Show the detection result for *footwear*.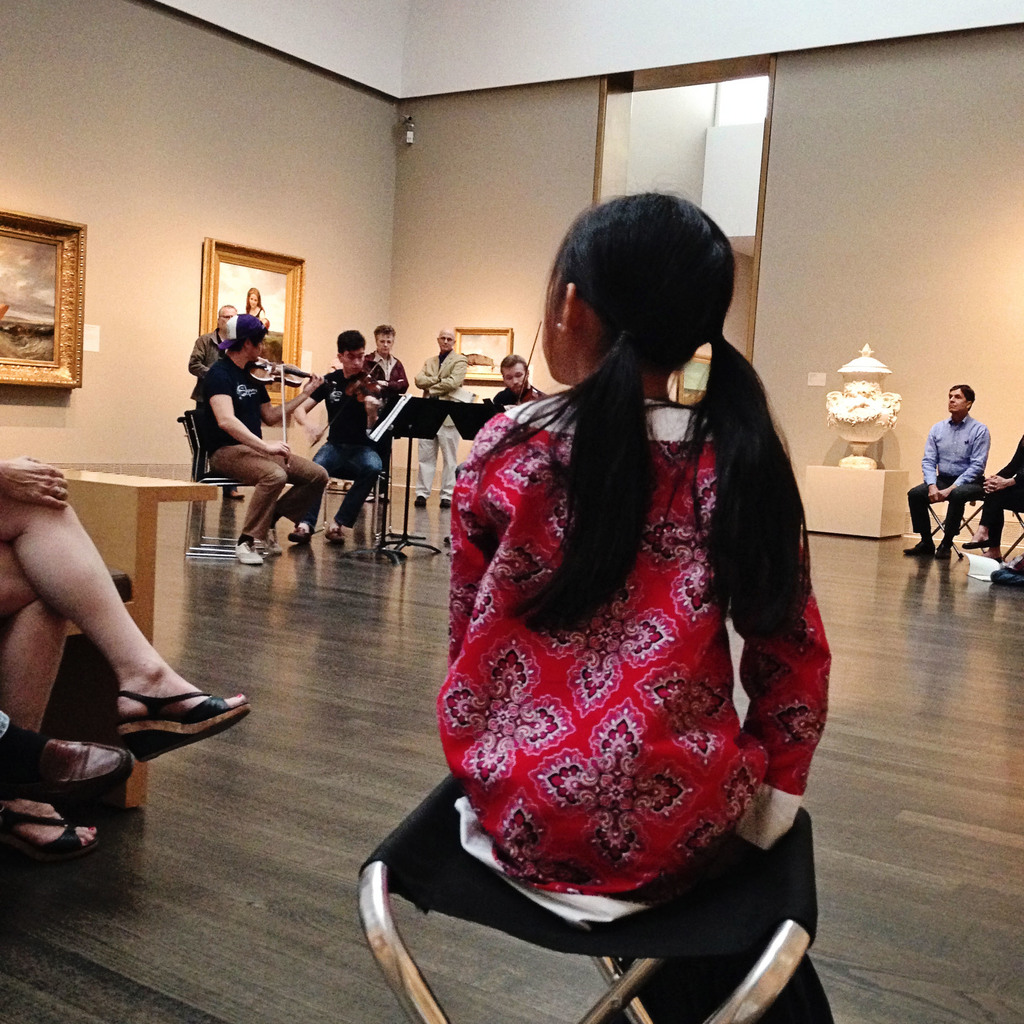
BBox(326, 521, 348, 540).
